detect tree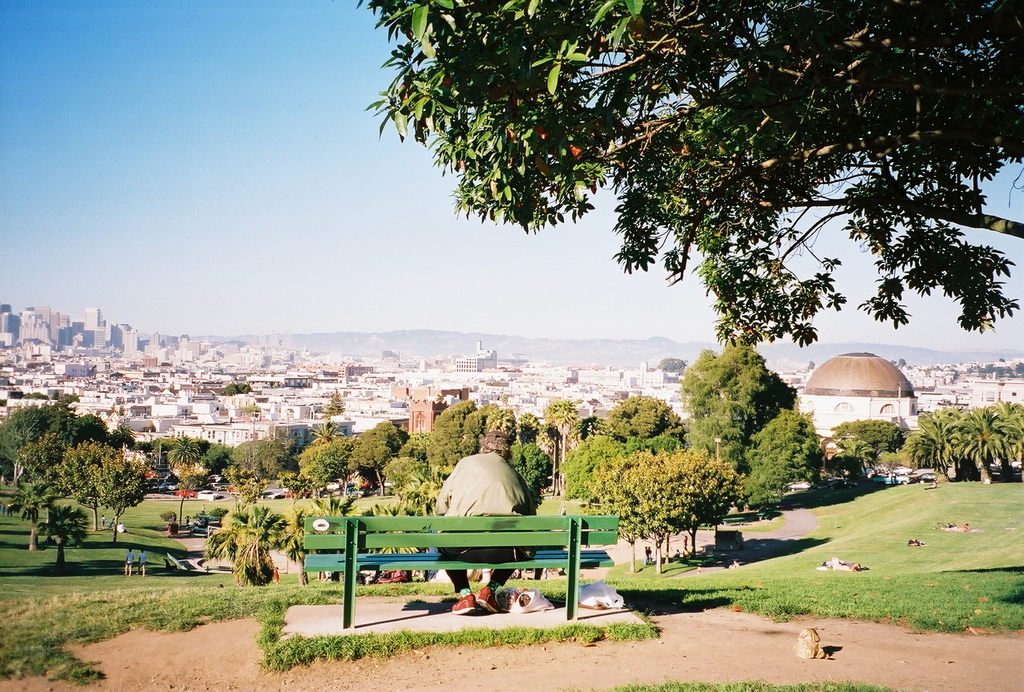
<bbox>280, 492, 359, 583</bbox>
